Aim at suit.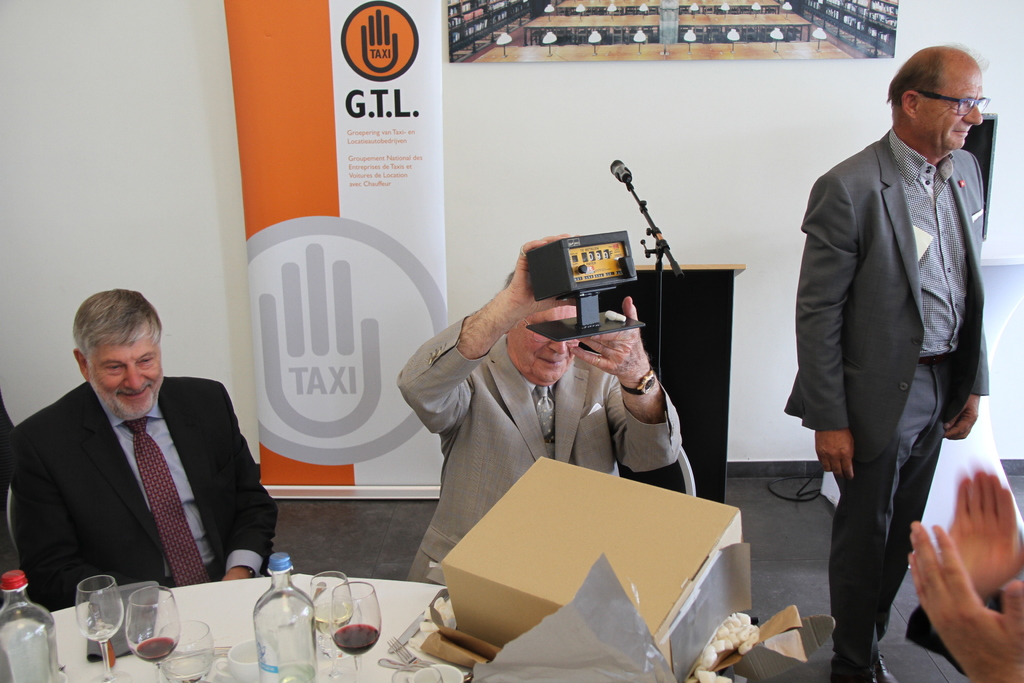
Aimed at [396,314,685,587].
